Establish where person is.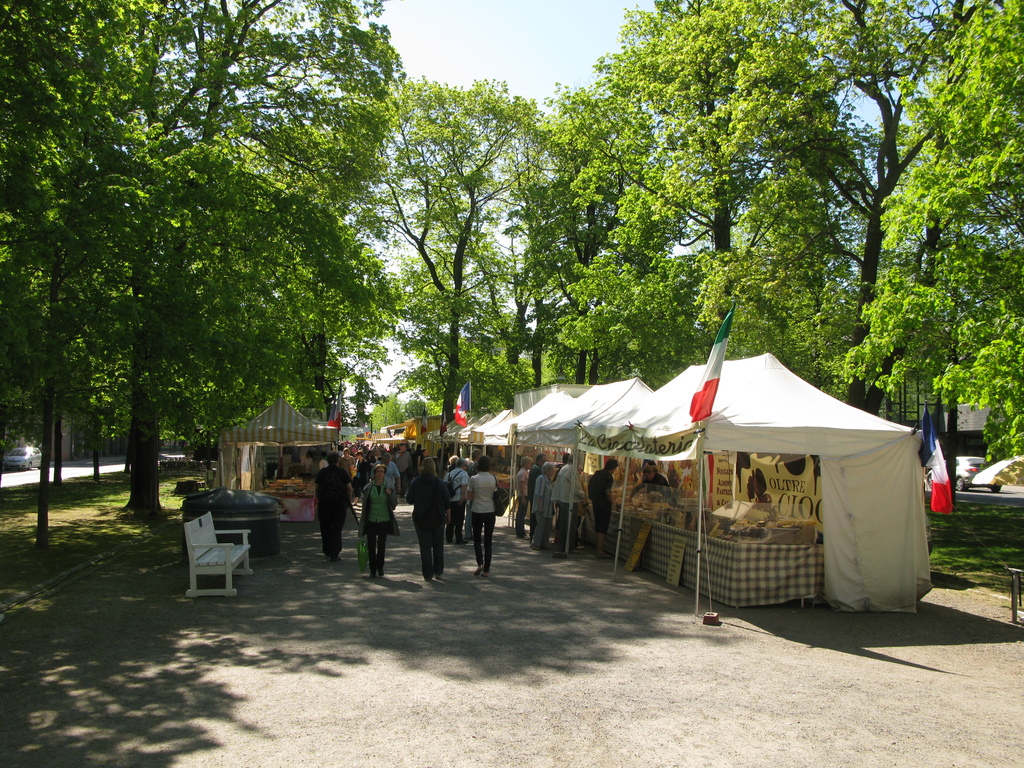
Established at <bbox>371, 454, 399, 511</bbox>.
